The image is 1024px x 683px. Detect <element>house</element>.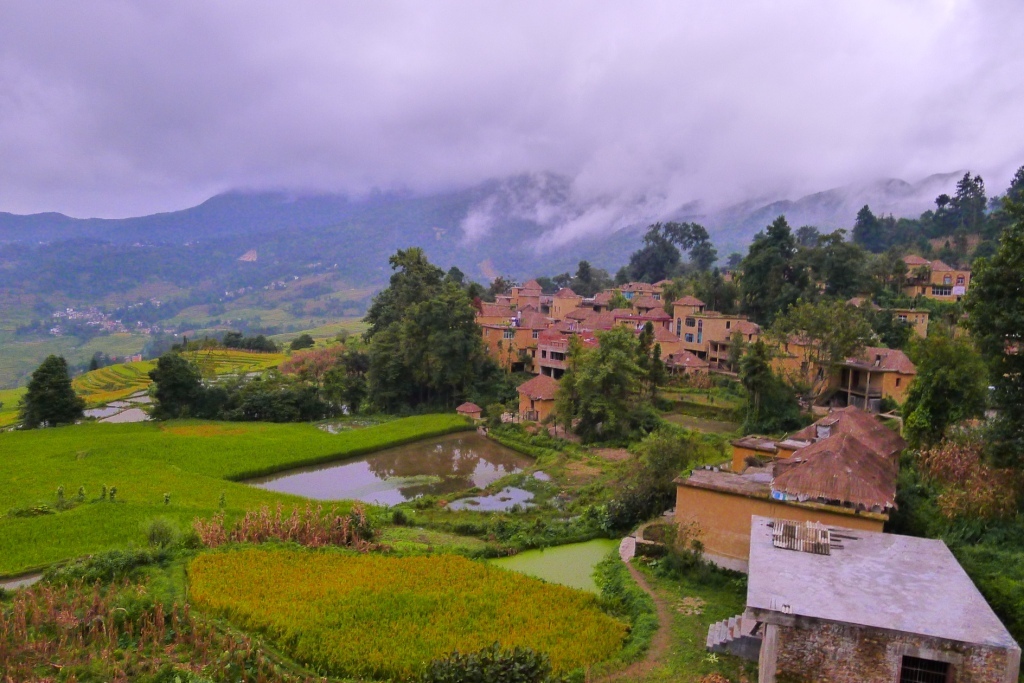
Detection: bbox=(731, 394, 909, 477).
